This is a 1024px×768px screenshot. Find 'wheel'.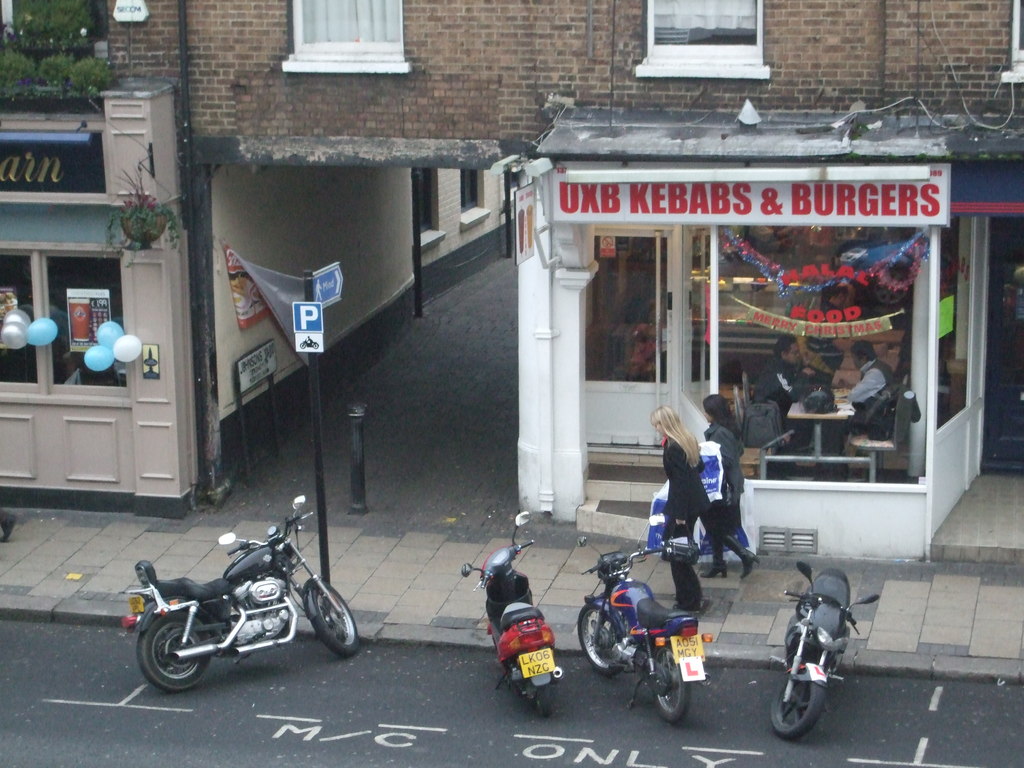
Bounding box: (306,580,358,655).
